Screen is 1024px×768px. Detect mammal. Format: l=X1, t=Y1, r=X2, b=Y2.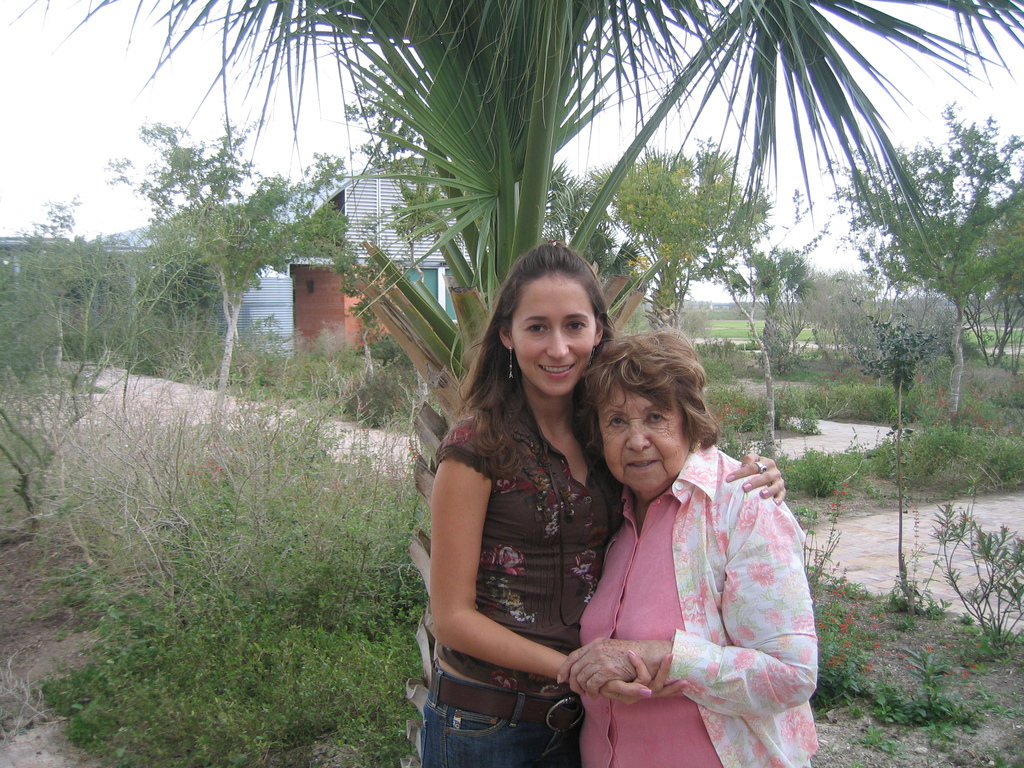
l=550, t=312, r=821, b=767.
